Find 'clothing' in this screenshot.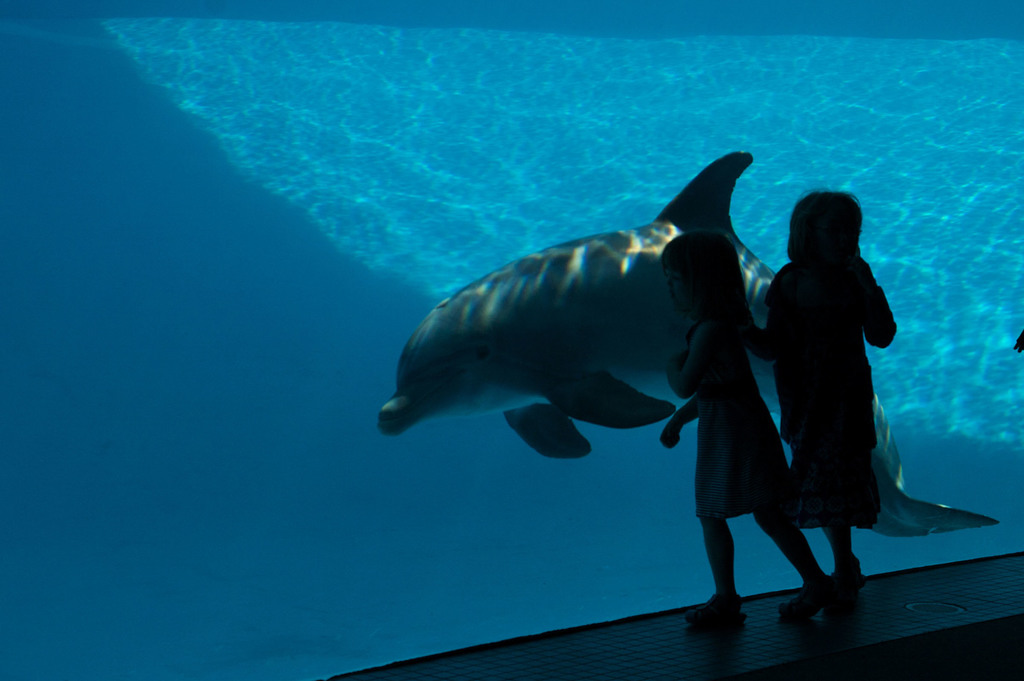
The bounding box for 'clothing' is BBox(699, 319, 792, 517).
